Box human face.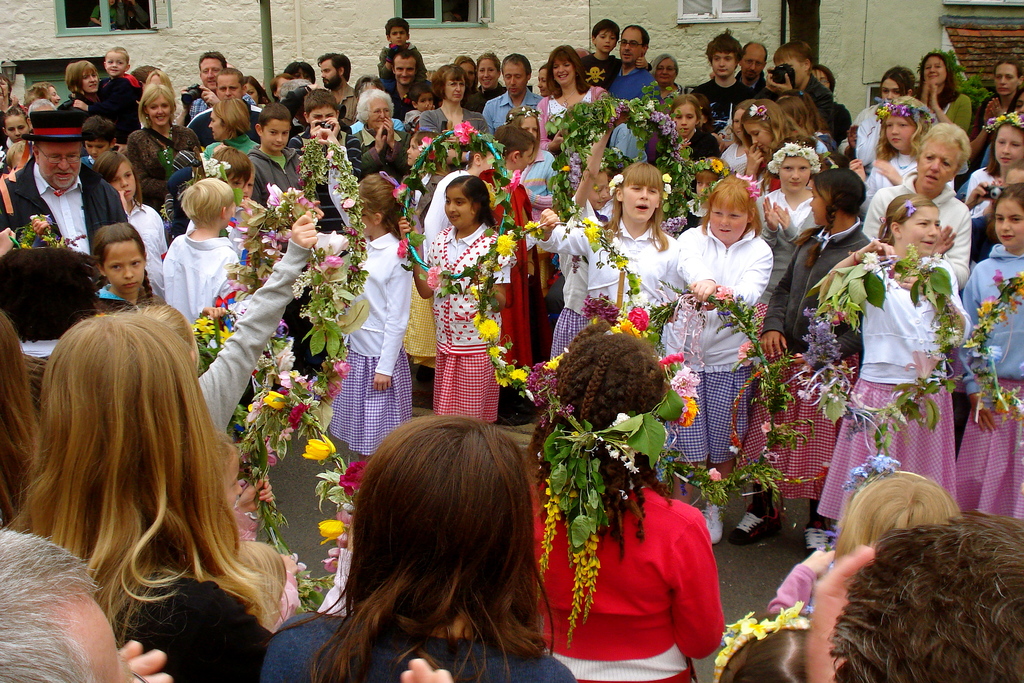
(320,62,340,88).
